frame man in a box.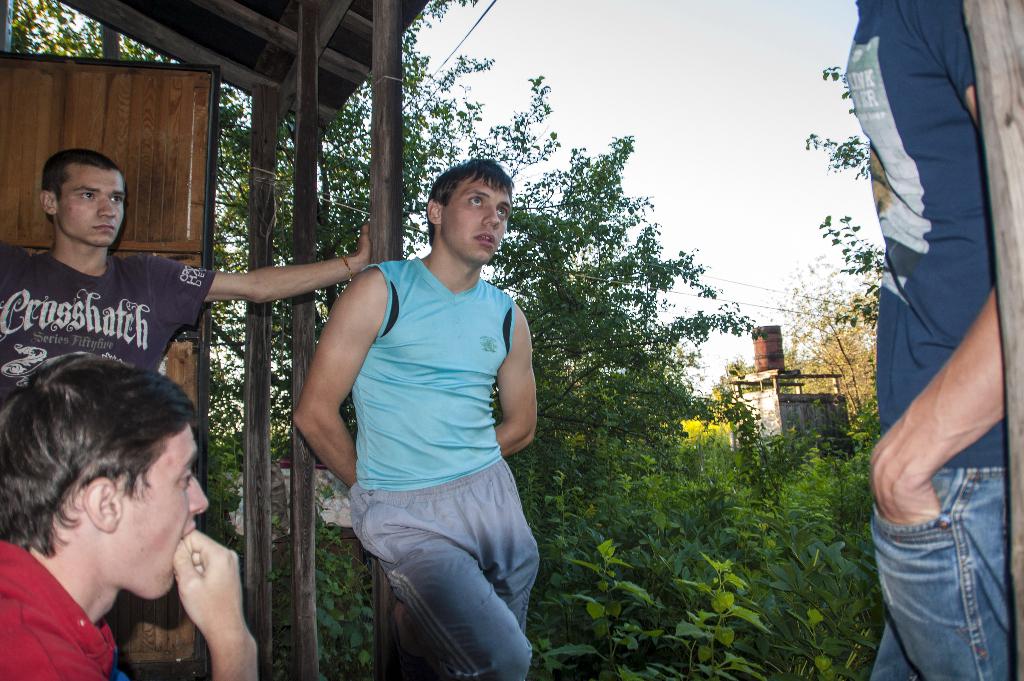
[0,345,260,680].
